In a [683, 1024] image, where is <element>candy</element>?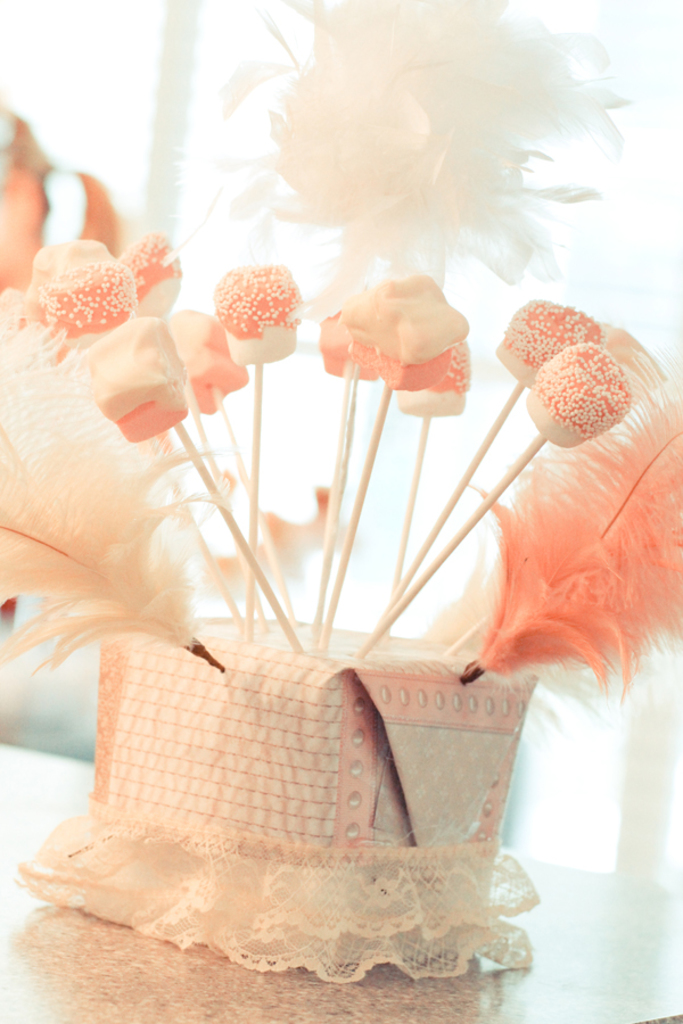
l=117, t=234, r=187, b=317.
